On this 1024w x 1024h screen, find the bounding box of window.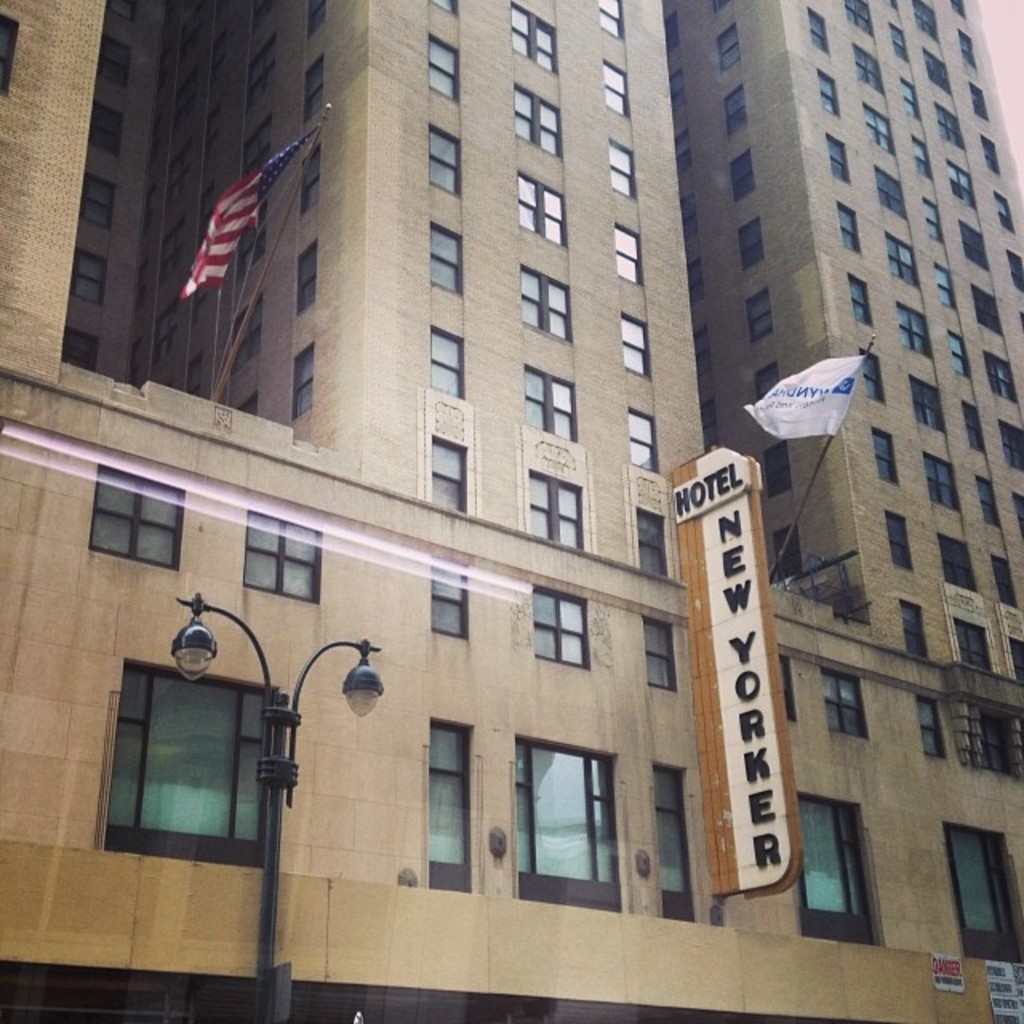
Bounding box: (x1=810, y1=10, x2=830, y2=51).
